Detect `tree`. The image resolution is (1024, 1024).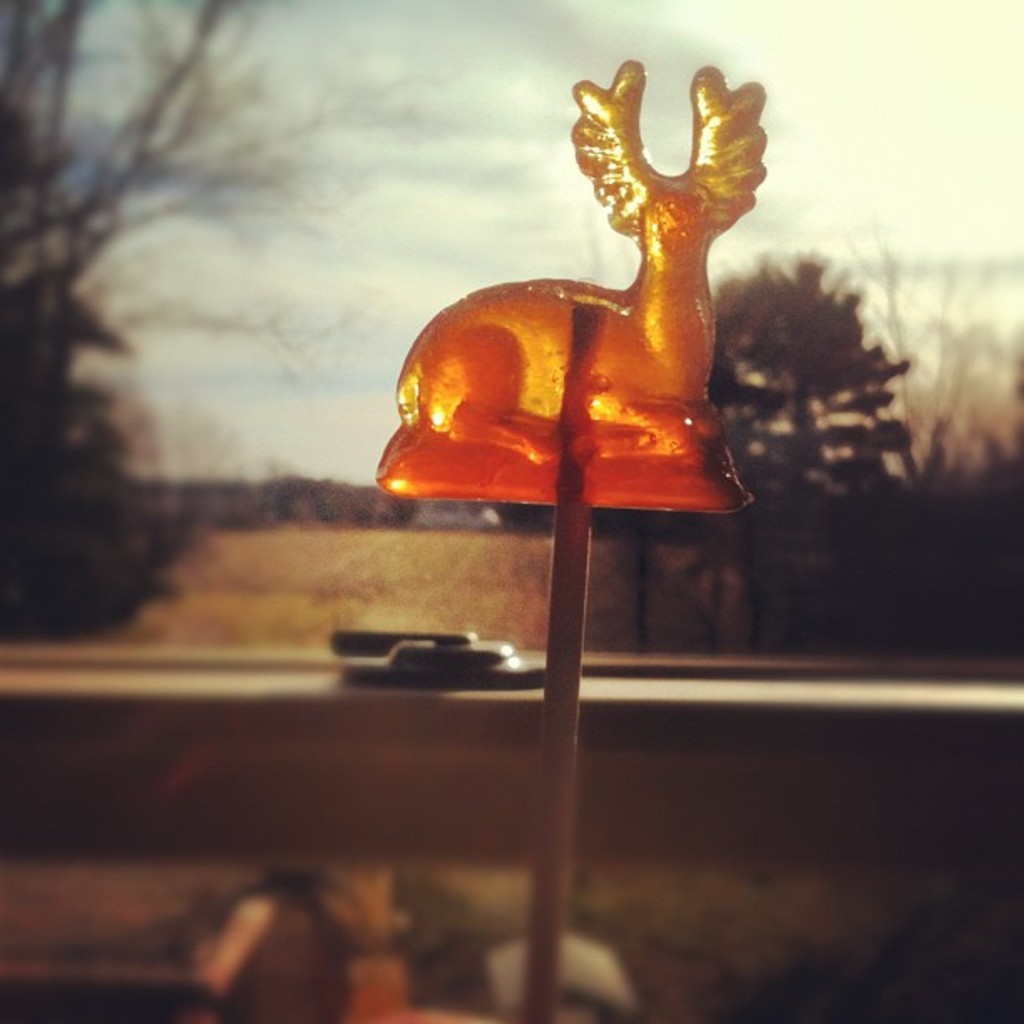
[left=631, top=244, right=954, bottom=634].
